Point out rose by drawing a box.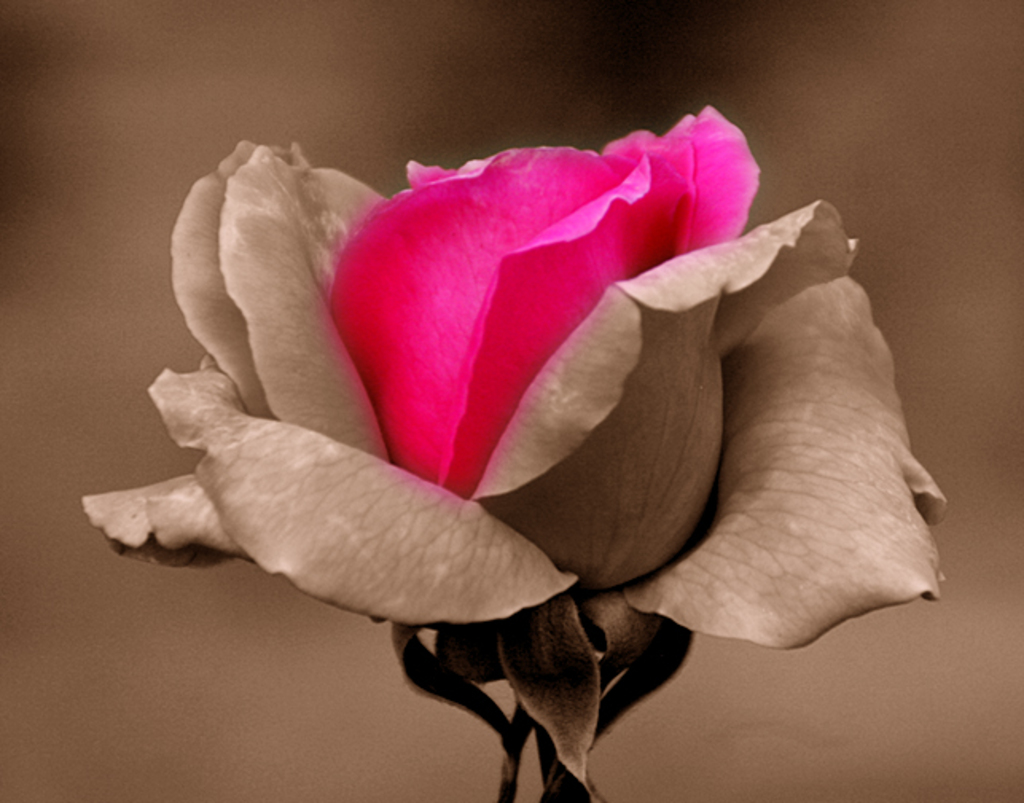
rect(81, 91, 952, 652).
